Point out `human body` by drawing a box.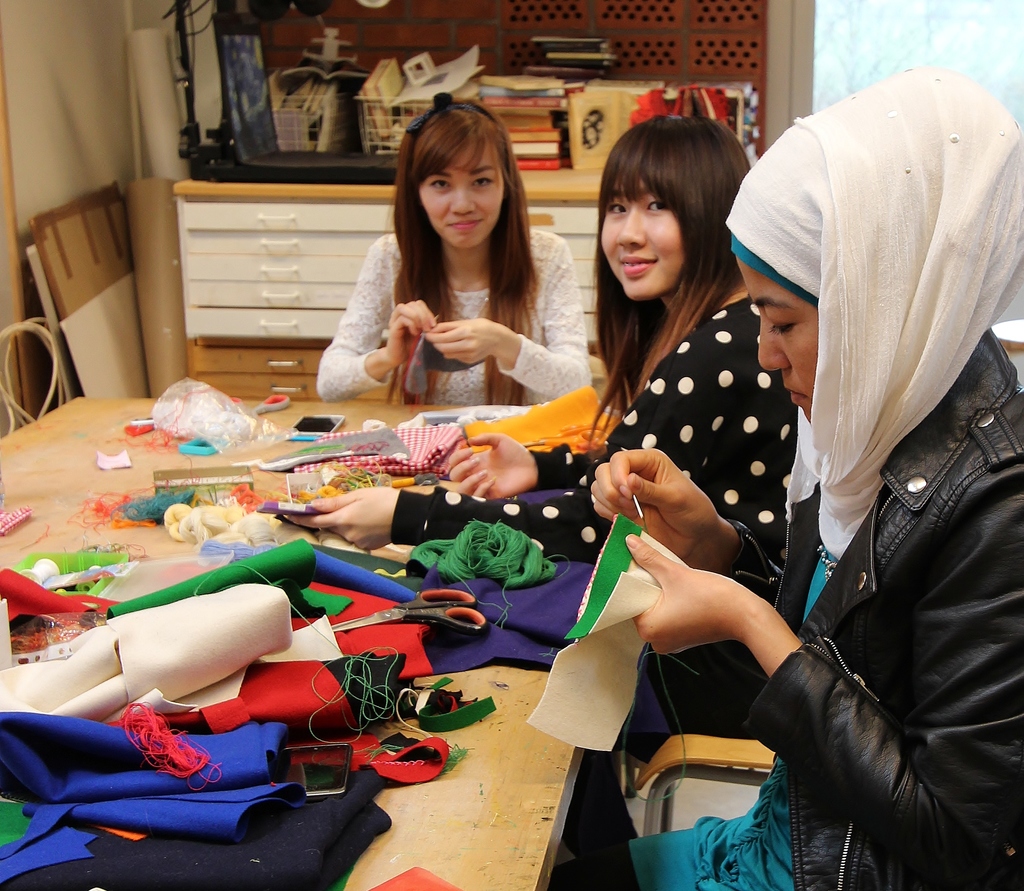
<bbox>583, 65, 1023, 888</bbox>.
